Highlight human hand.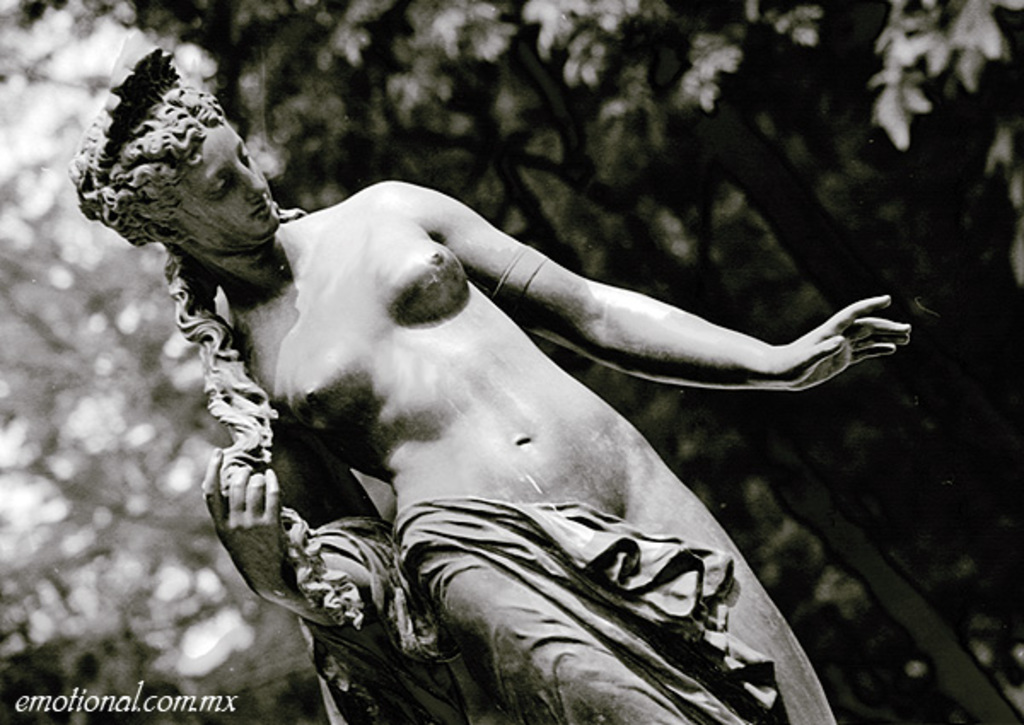
Highlighted region: (left=766, top=302, right=899, bottom=391).
